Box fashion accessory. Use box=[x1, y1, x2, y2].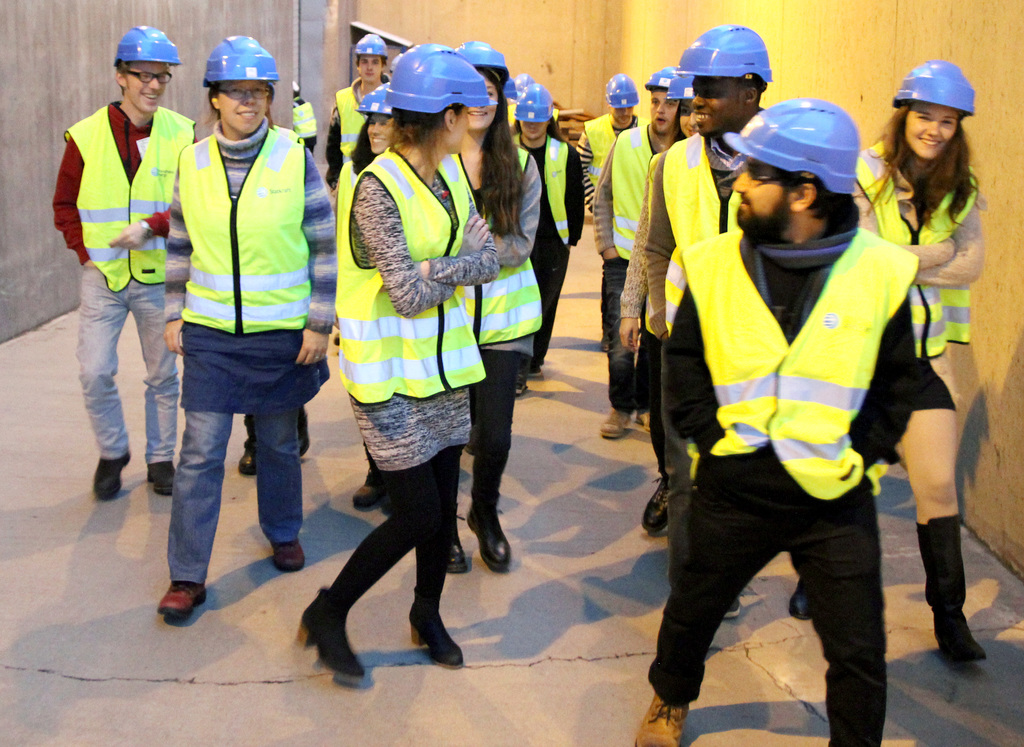
box=[600, 406, 632, 436].
